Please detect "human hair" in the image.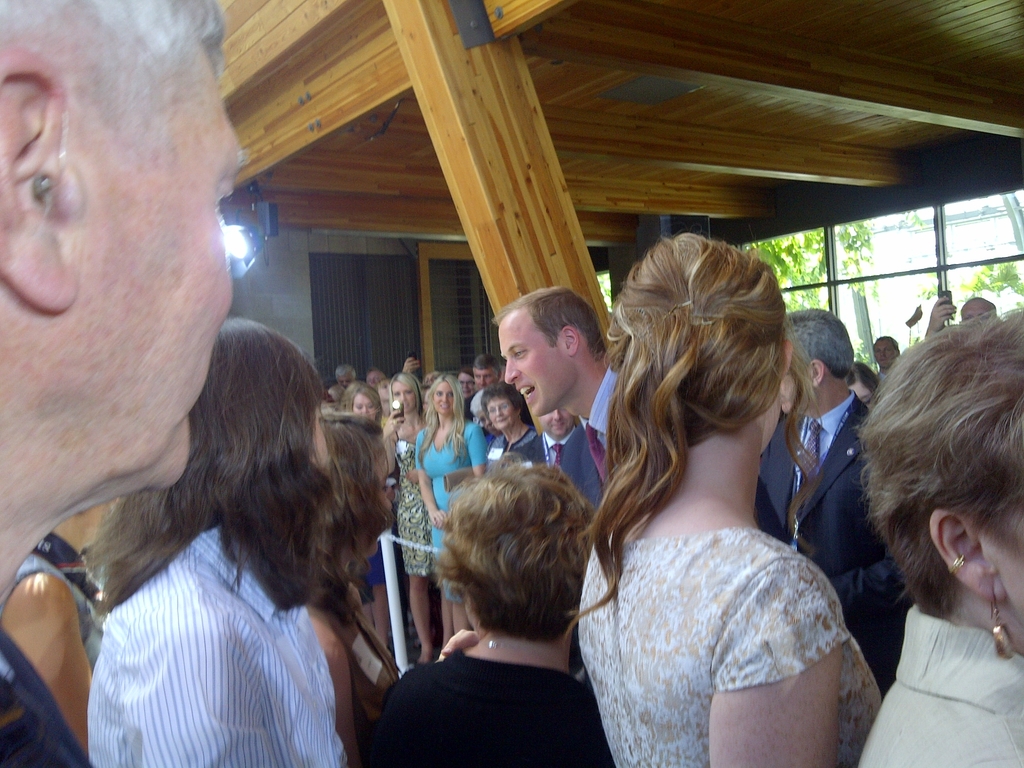
(x1=477, y1=383, x2=529, y2=423).
